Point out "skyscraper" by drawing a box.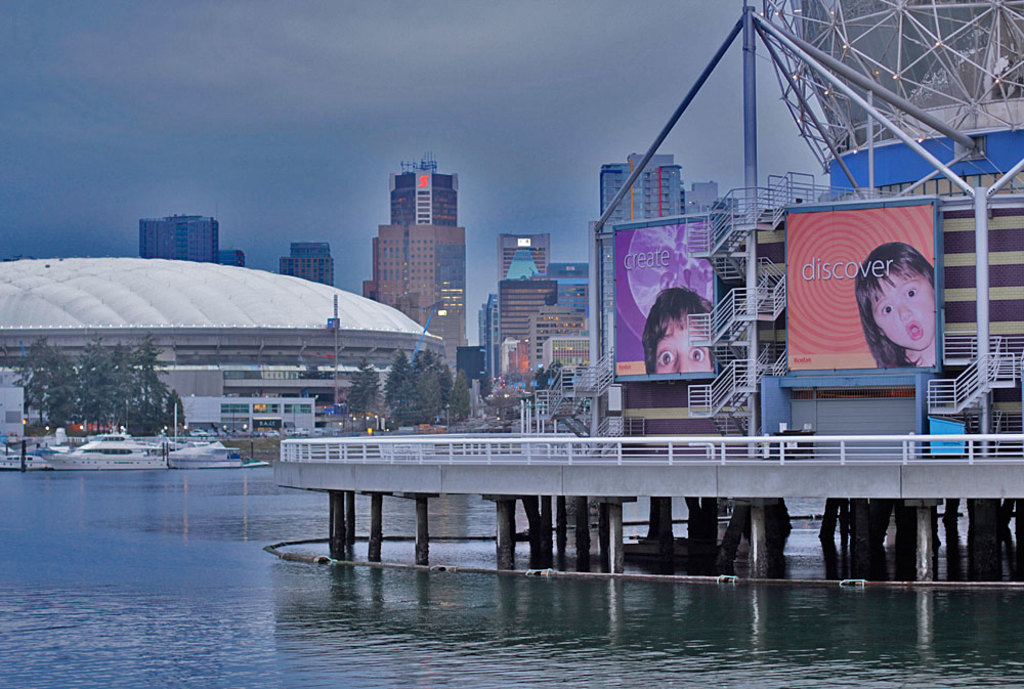
[x1=369, y1=225, x2=470, y2=387].
